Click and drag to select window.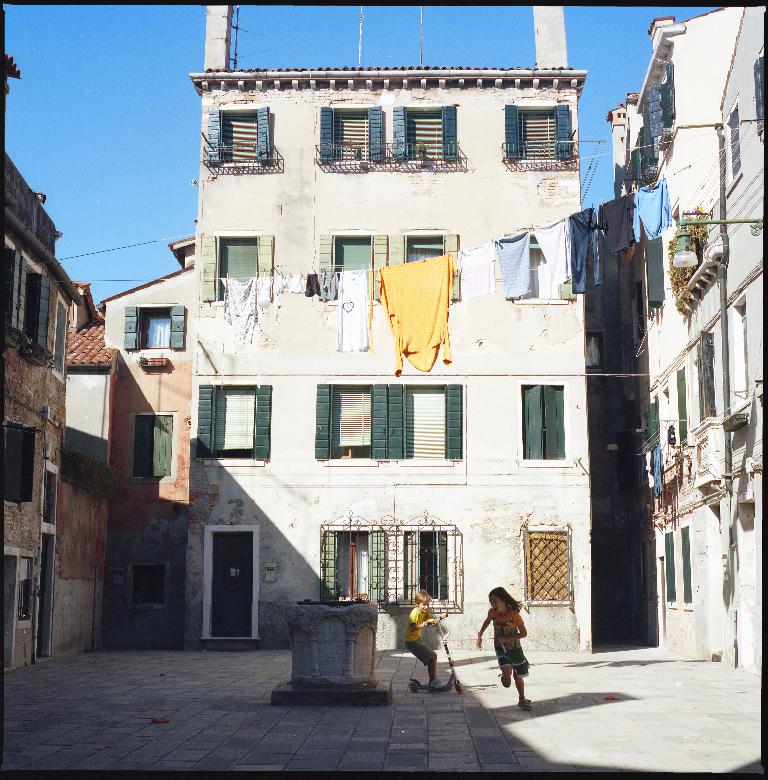
Selection: 319/107/385/160.
